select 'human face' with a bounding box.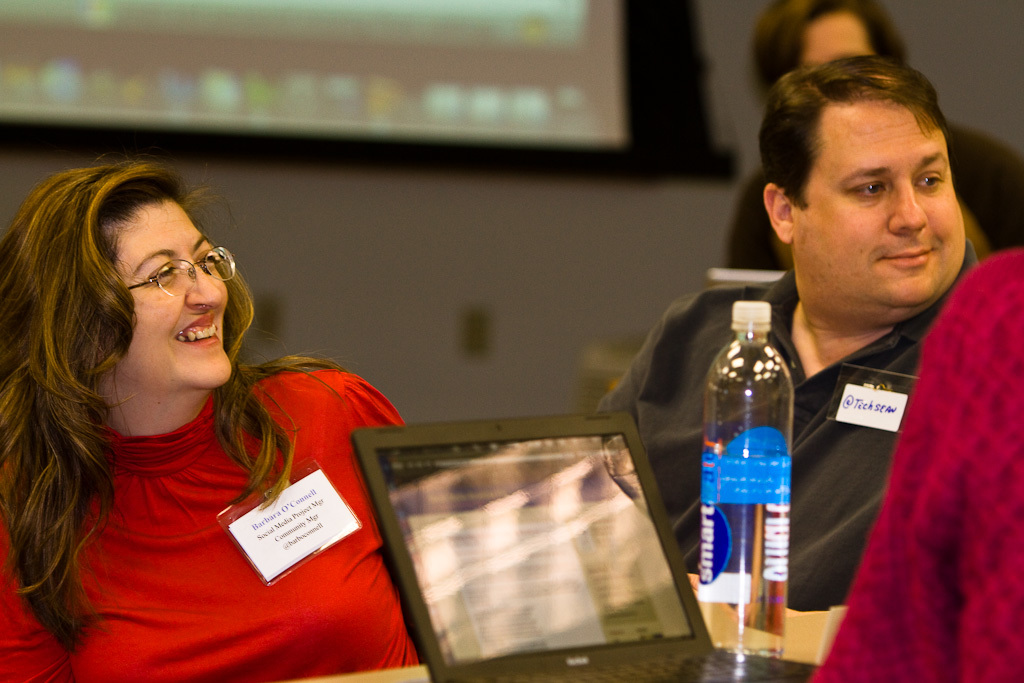
(x1=120, y1=197, x2=231, y2=384).
